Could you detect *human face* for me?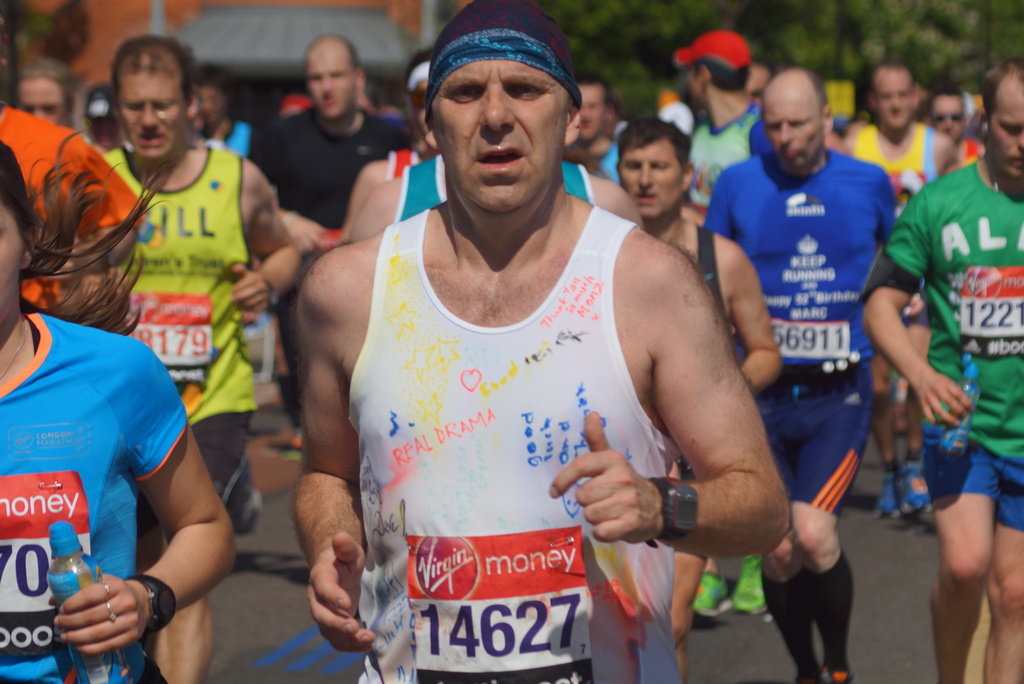
Detection result: detection(0, 198, 27, 341).
